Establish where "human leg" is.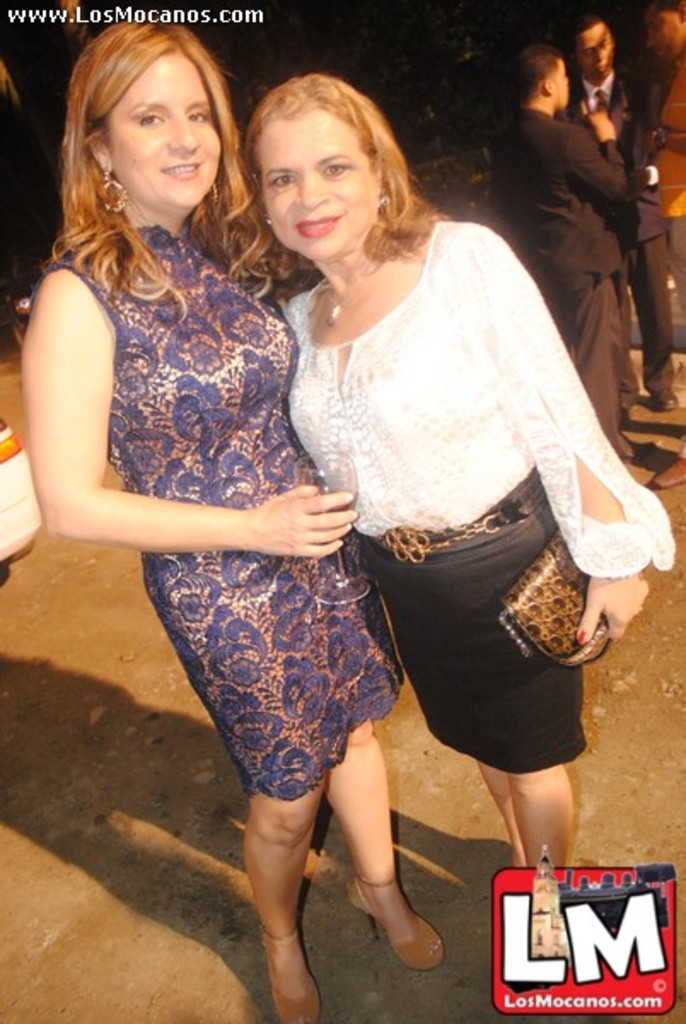
Established at <region>447, 480, 568, 867</region>.
